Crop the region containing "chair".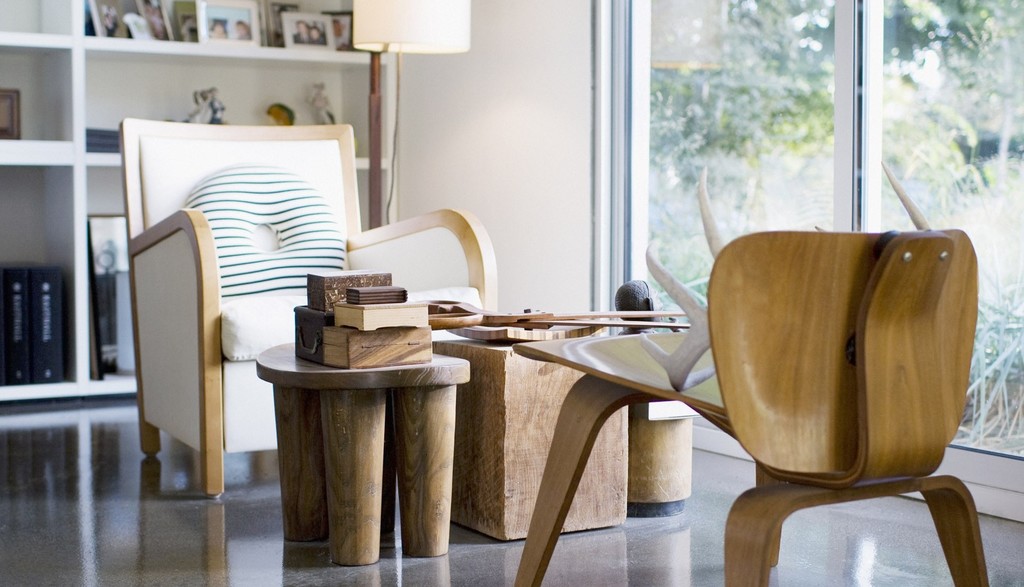
Crop region: bbox=[120, 119, 500, 504].
